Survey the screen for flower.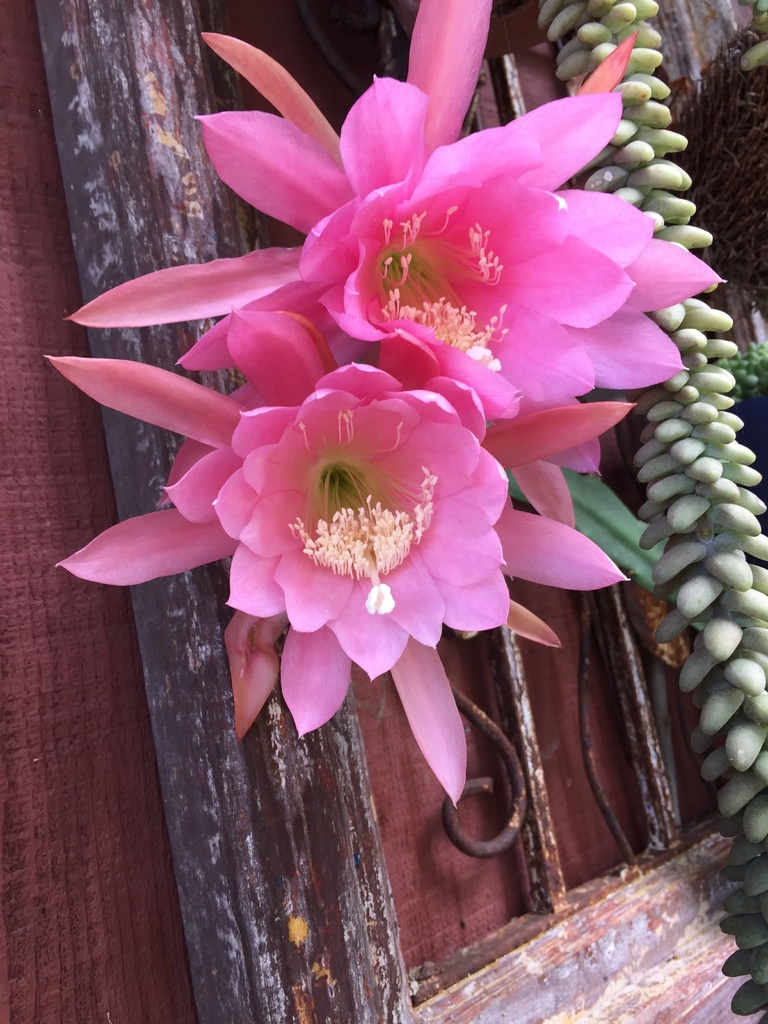
Survey found: BBox(45, 0, 716, 529).
